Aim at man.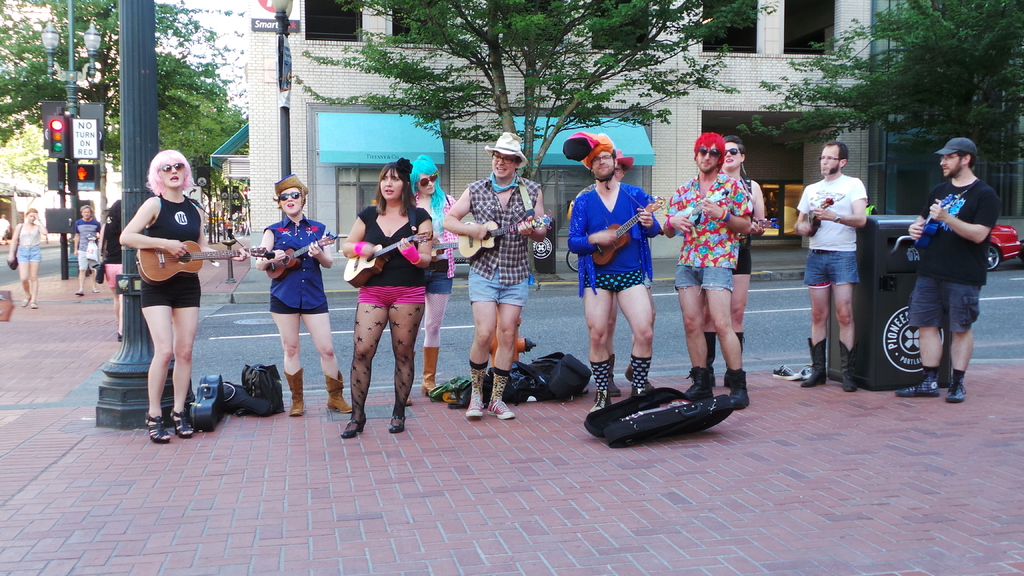
Aimed at x1=567, y1=129, x2=666, y2=418.
